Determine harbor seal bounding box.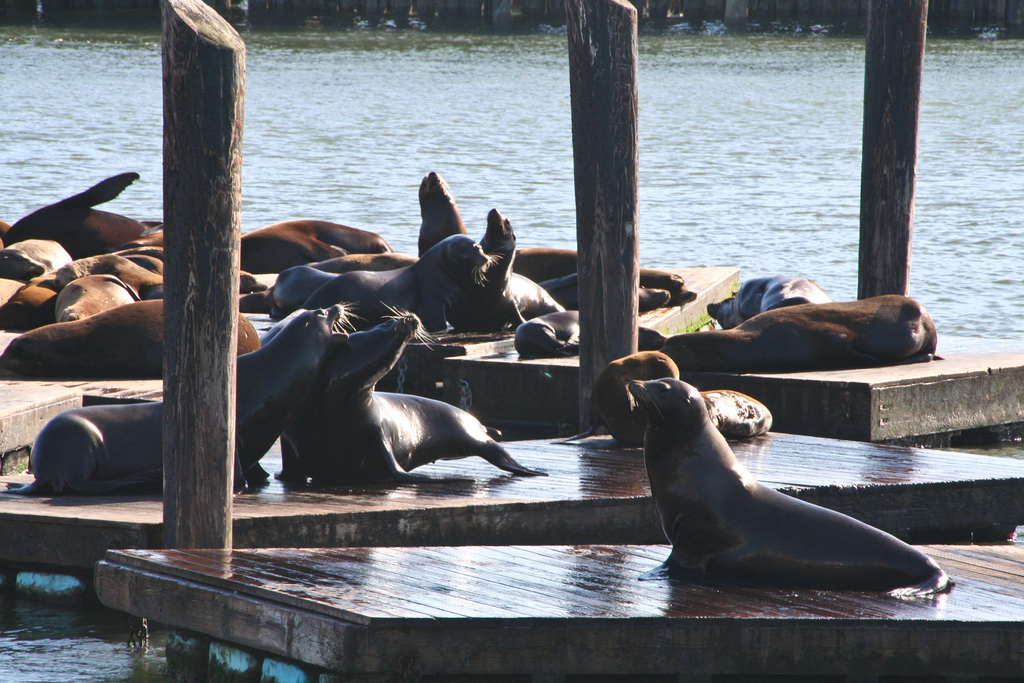
Determined: (617, 381, 938, 595).
